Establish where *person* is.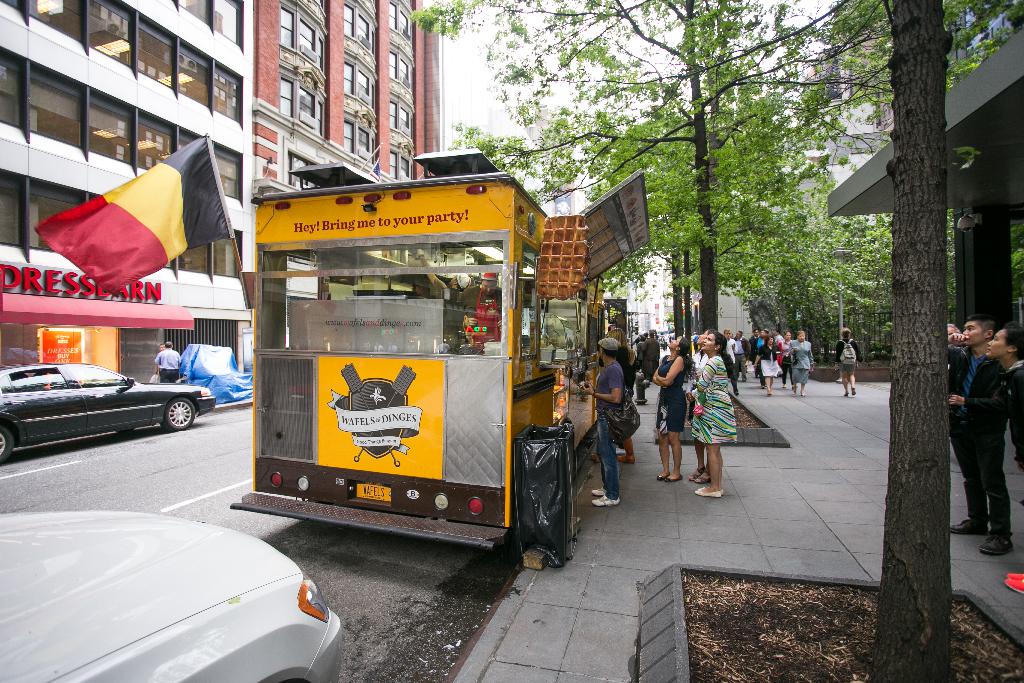
Established at bbox=(578, 334, 629, 507).
